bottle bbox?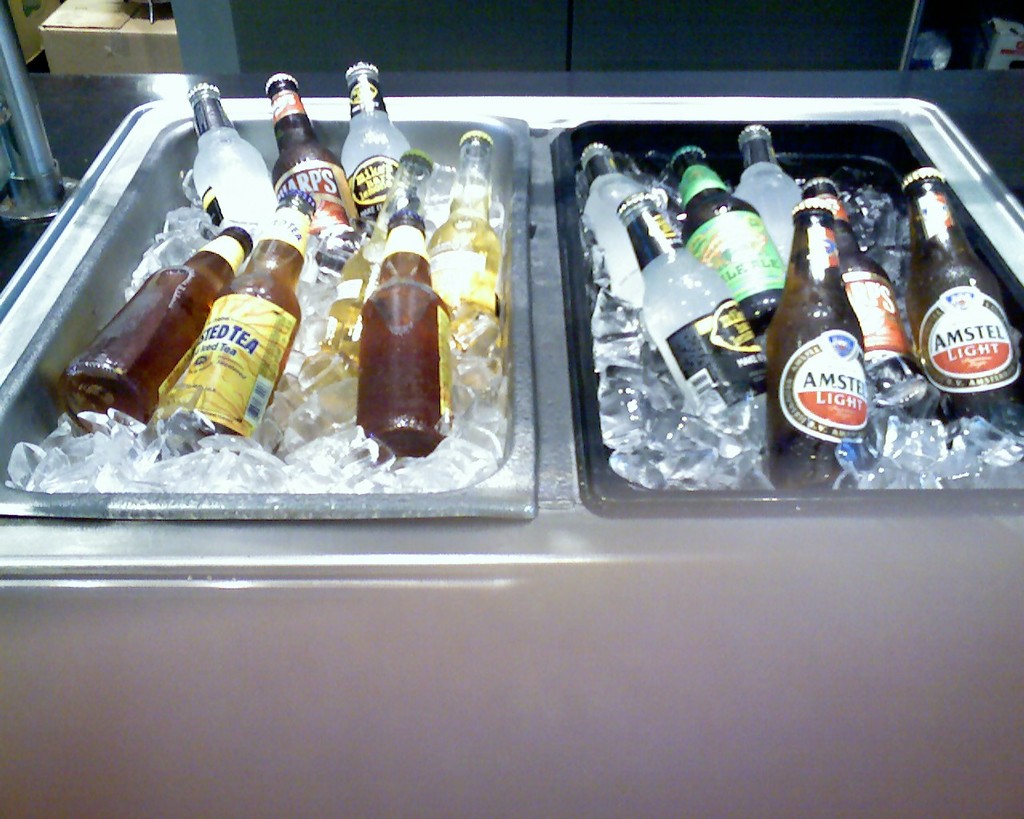
[334, 56, 410, 235]
